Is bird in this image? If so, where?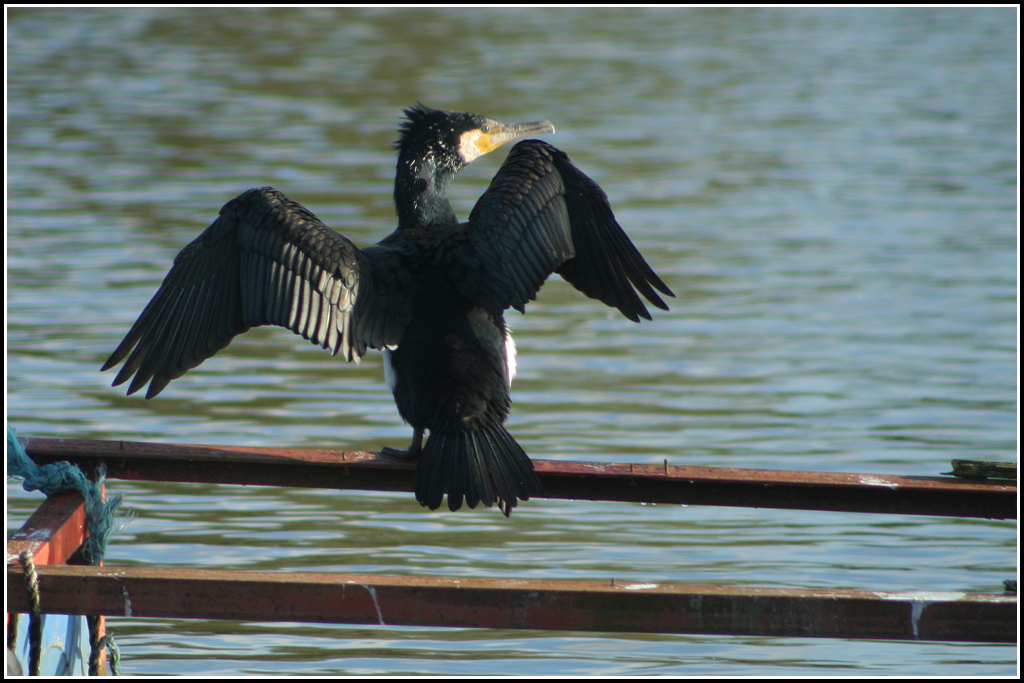
Yes, at <region>117, 91, 680, 489</region>.
